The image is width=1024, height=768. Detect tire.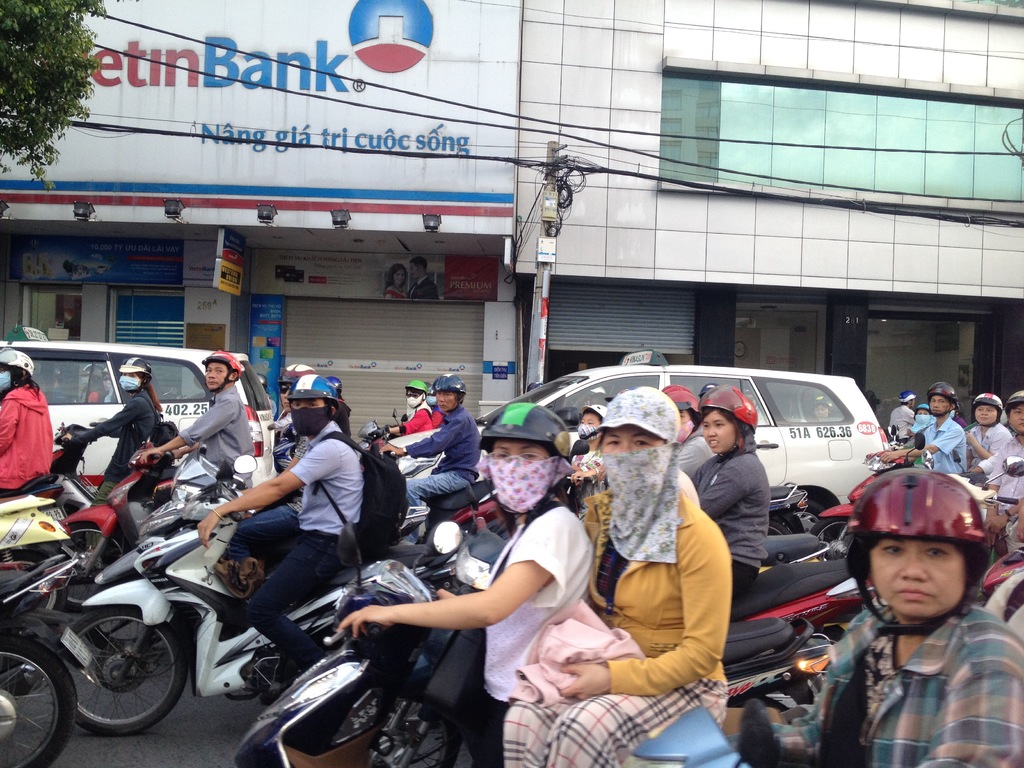
Detection: x1=51, y1=522, x2=130, y2=609.
